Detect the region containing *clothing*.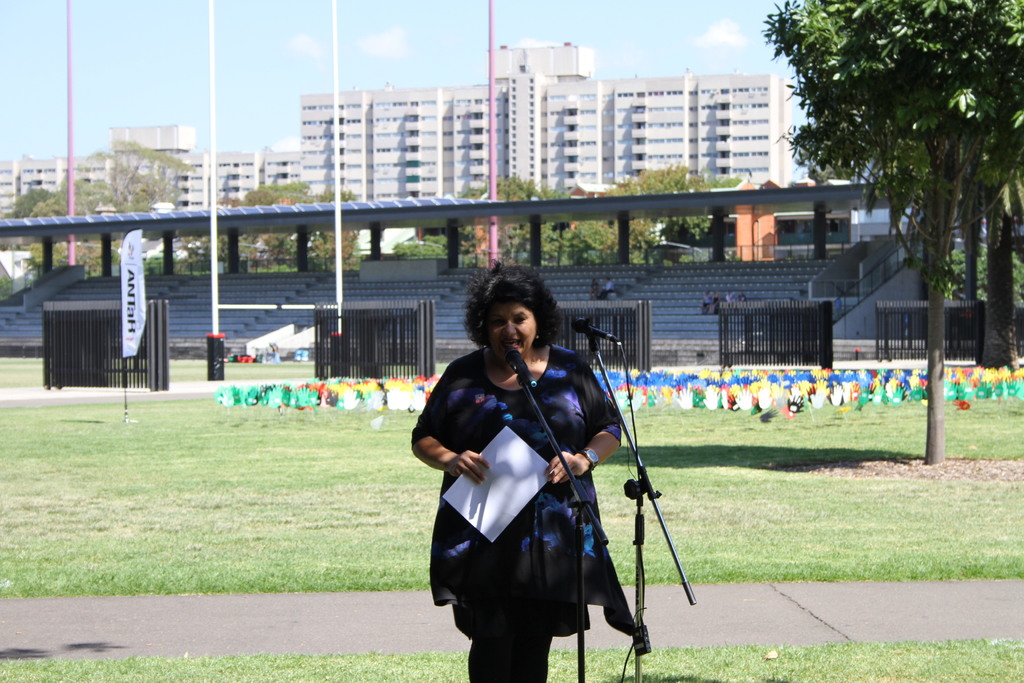
[x1=425, y1=325, x2=648, y2=666].
